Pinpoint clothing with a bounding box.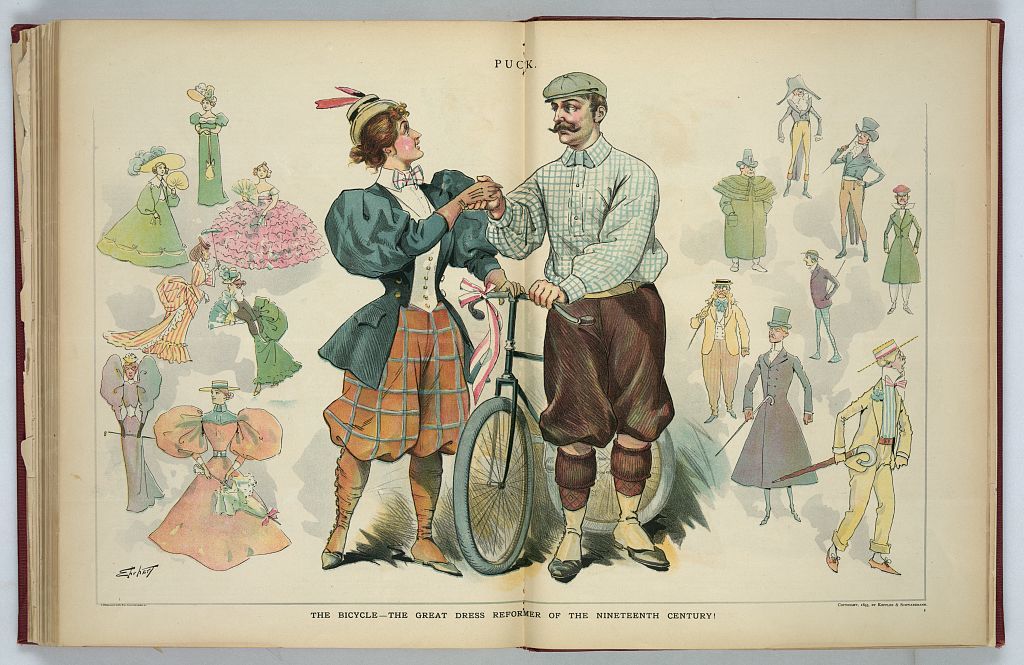
730, 347, 819, 491.
